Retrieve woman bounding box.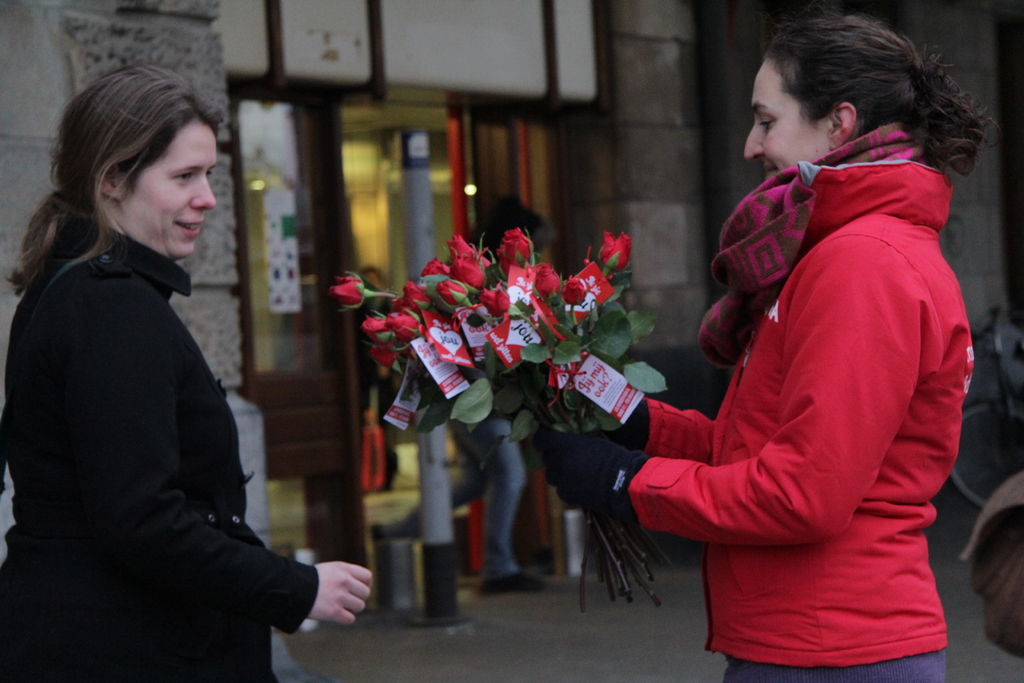
Bounding box: locate(531, 14, 986, 682).
